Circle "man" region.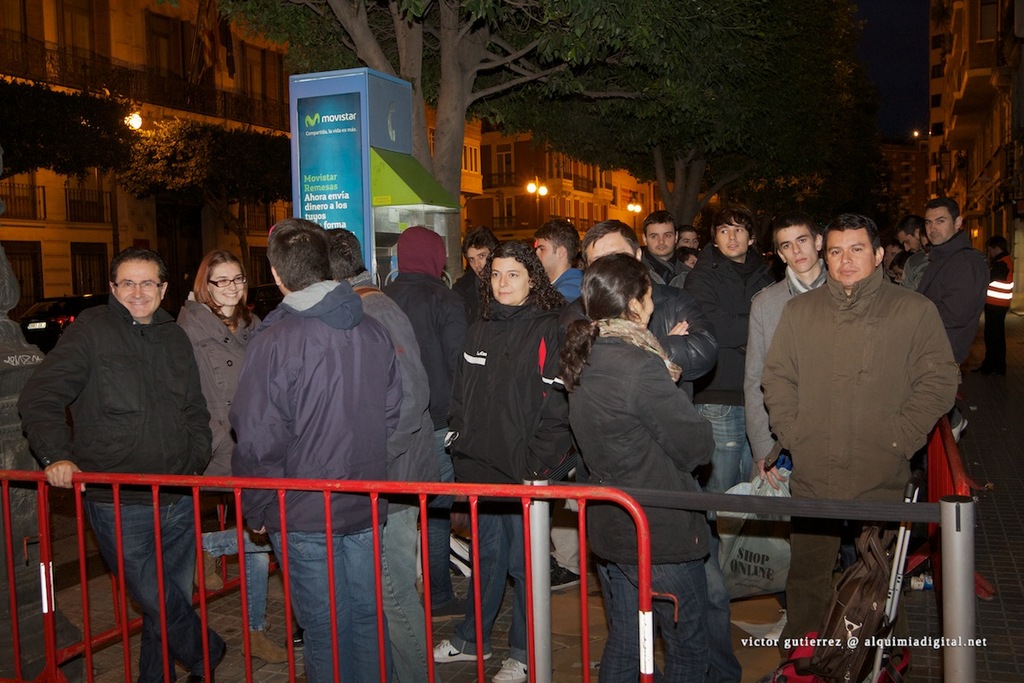
Region: <region>689, 209, 784, 516</region>.
